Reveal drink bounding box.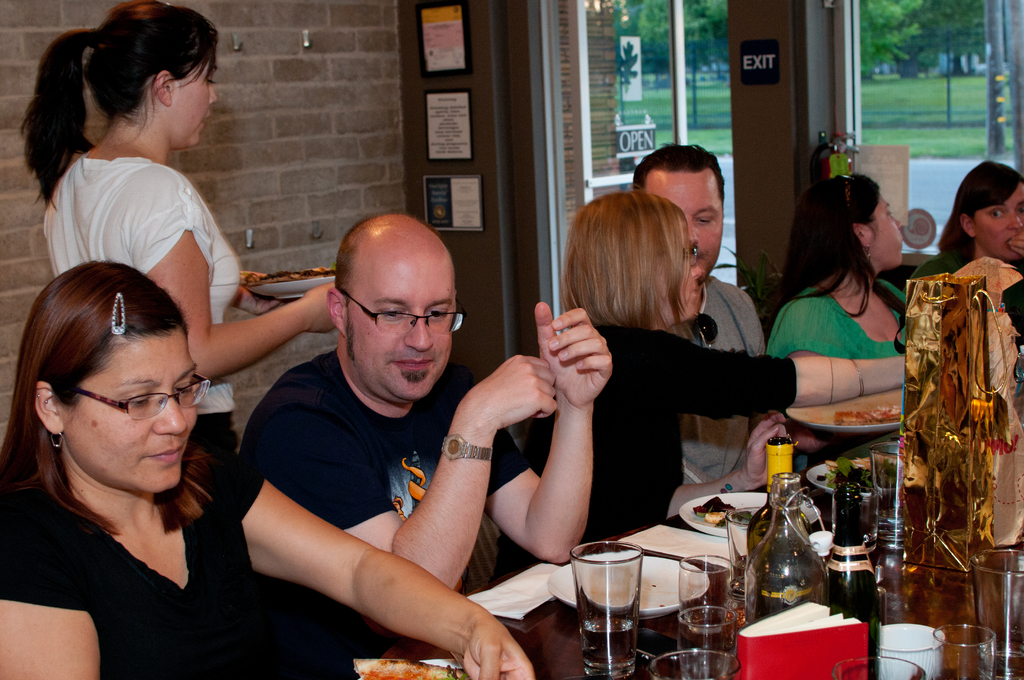
Revealed: [732,562,748,592].
